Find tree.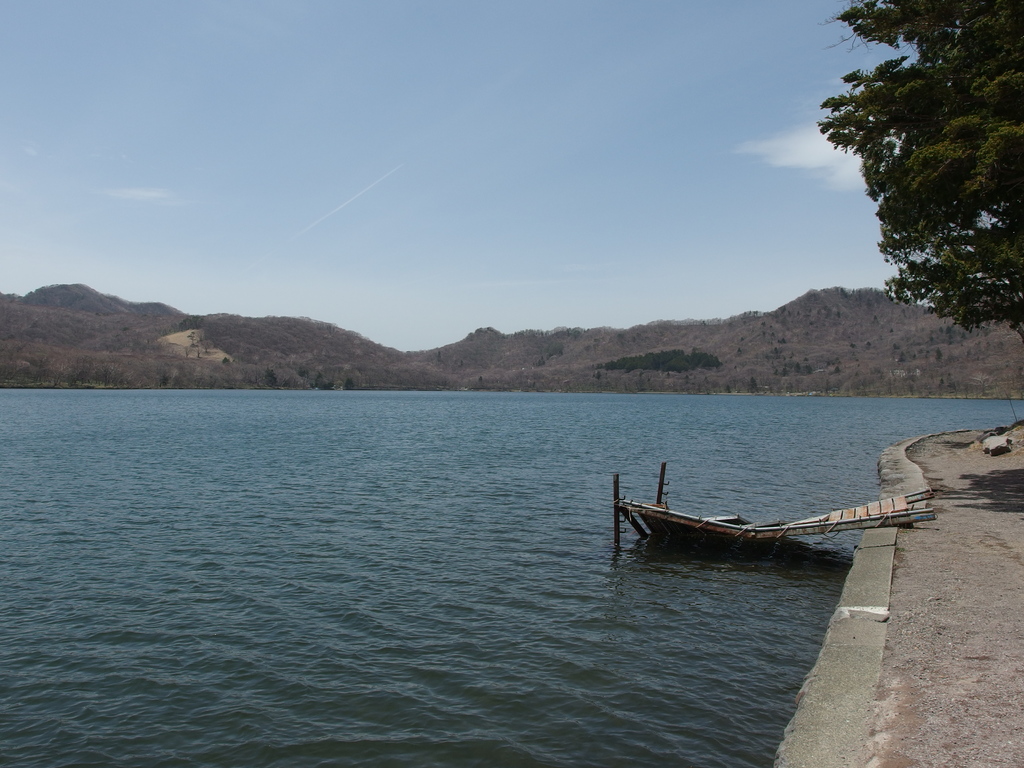
779/338/787/343.
